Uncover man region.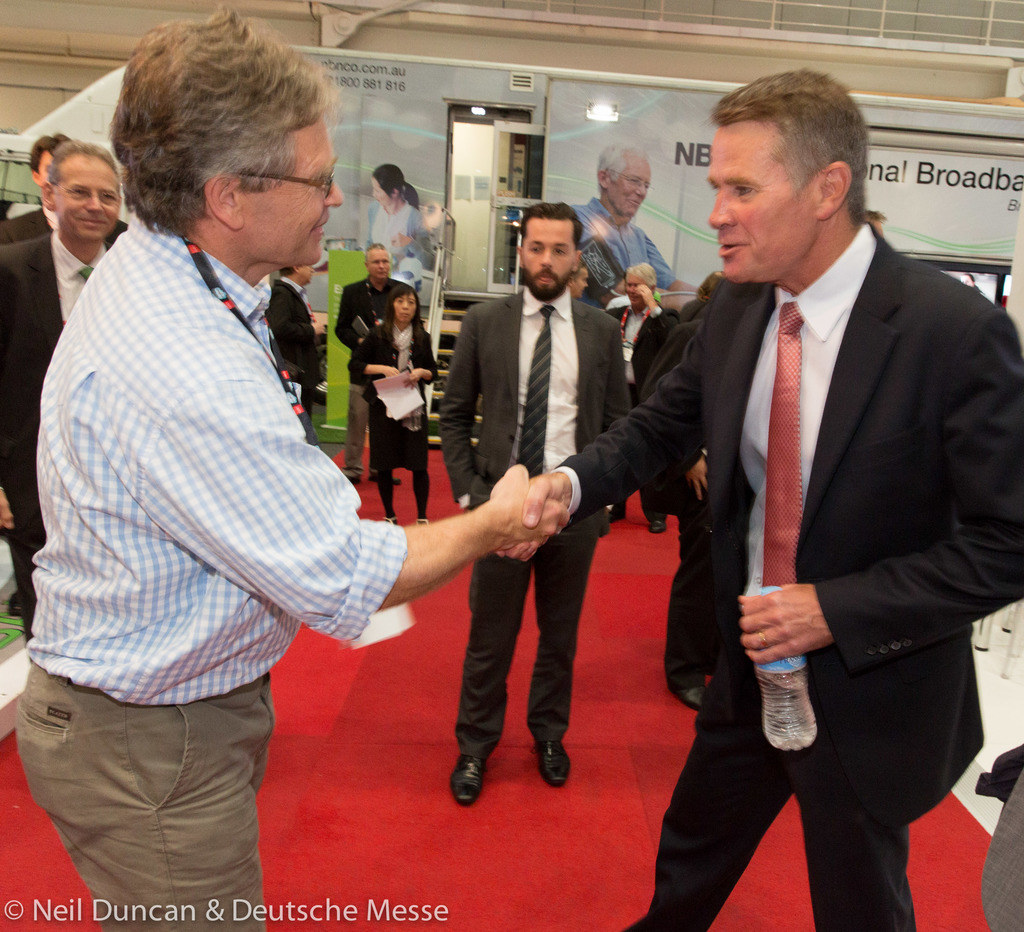
Uncovered: [611, 259, 695, 529].
